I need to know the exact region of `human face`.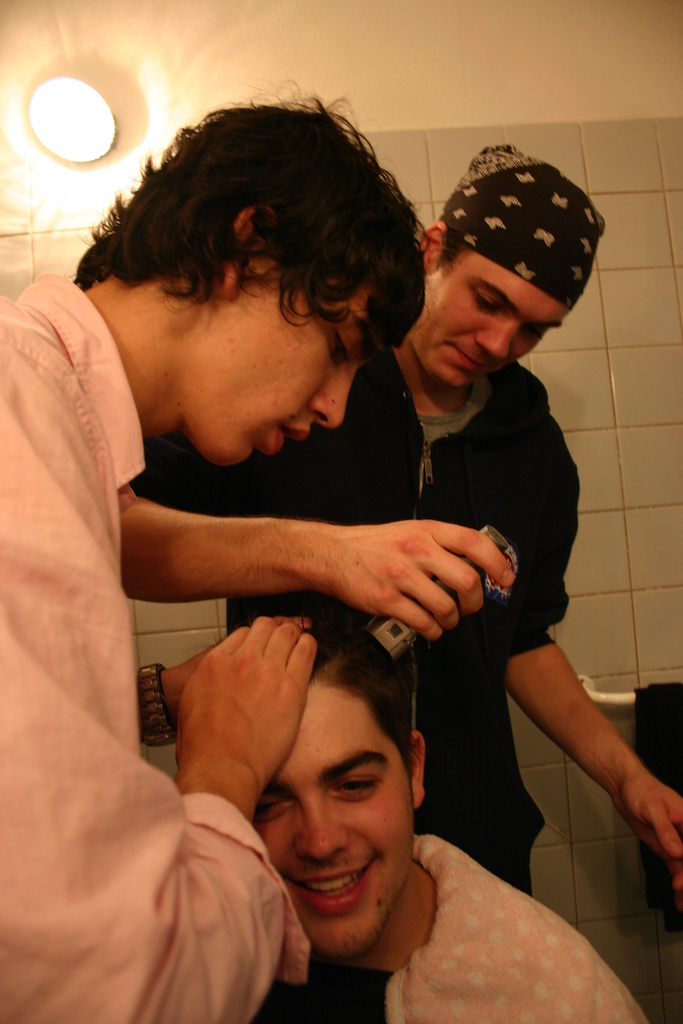
Region: 253:678:415:961.
